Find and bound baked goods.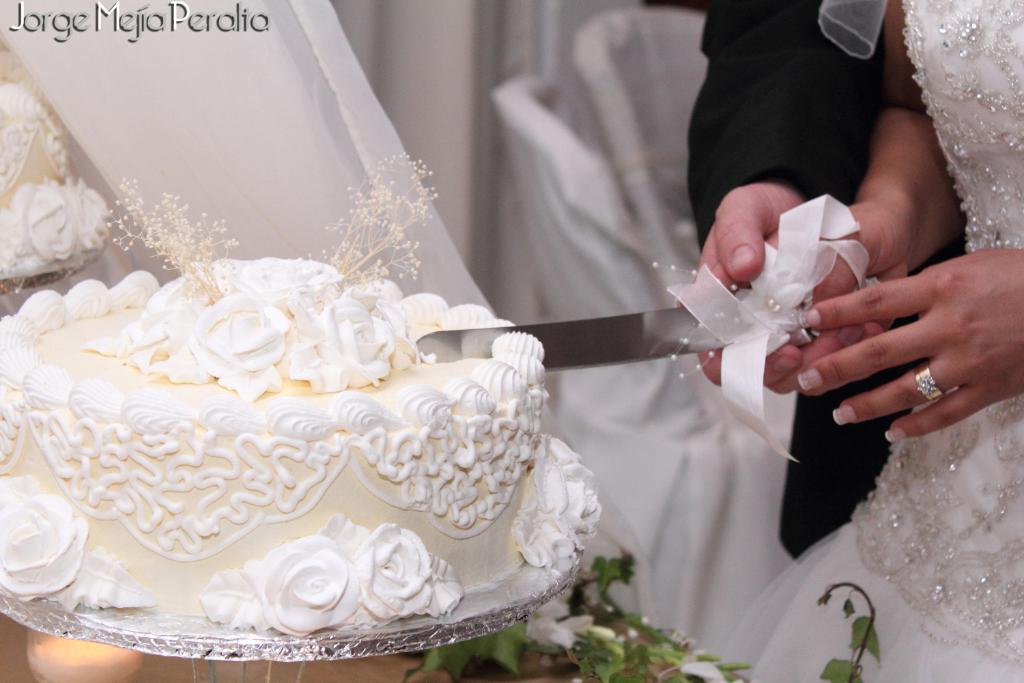
Bound: rect(0, 44, 113, 278).
